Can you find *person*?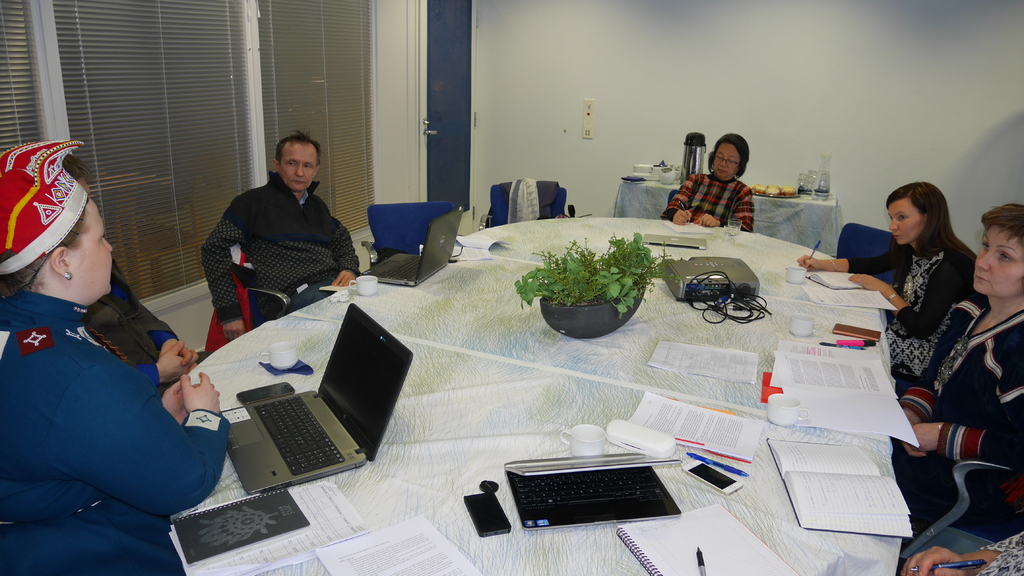
Yes, bounding box: Rect(902, 529, 1023, 575).
